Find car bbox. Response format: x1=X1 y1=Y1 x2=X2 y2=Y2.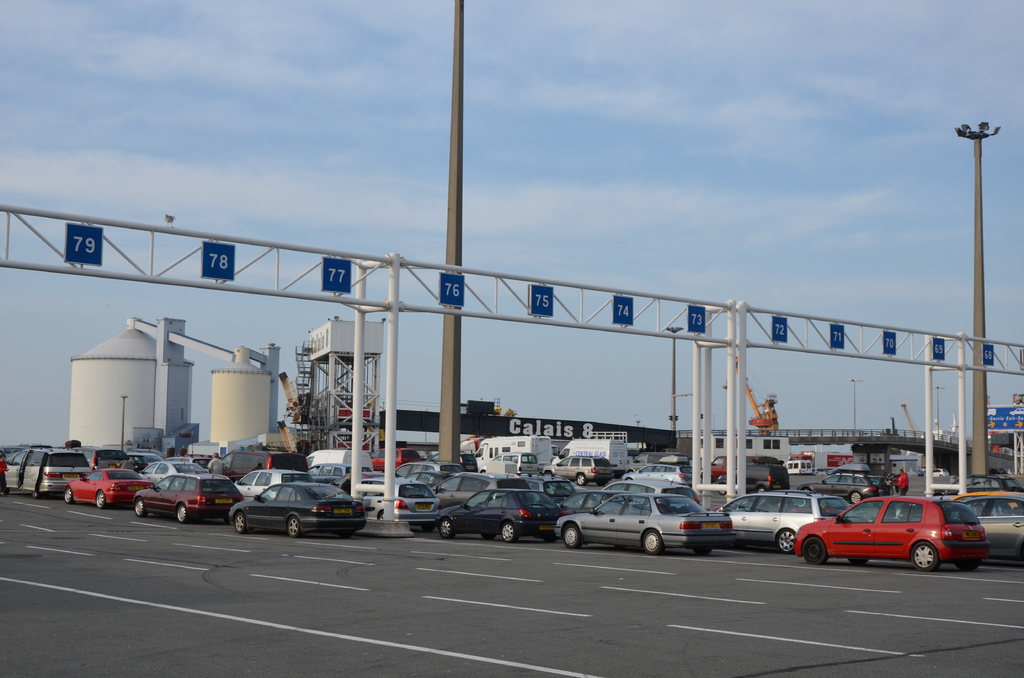
x1=542 y1=454 x2=614 y2=487.
